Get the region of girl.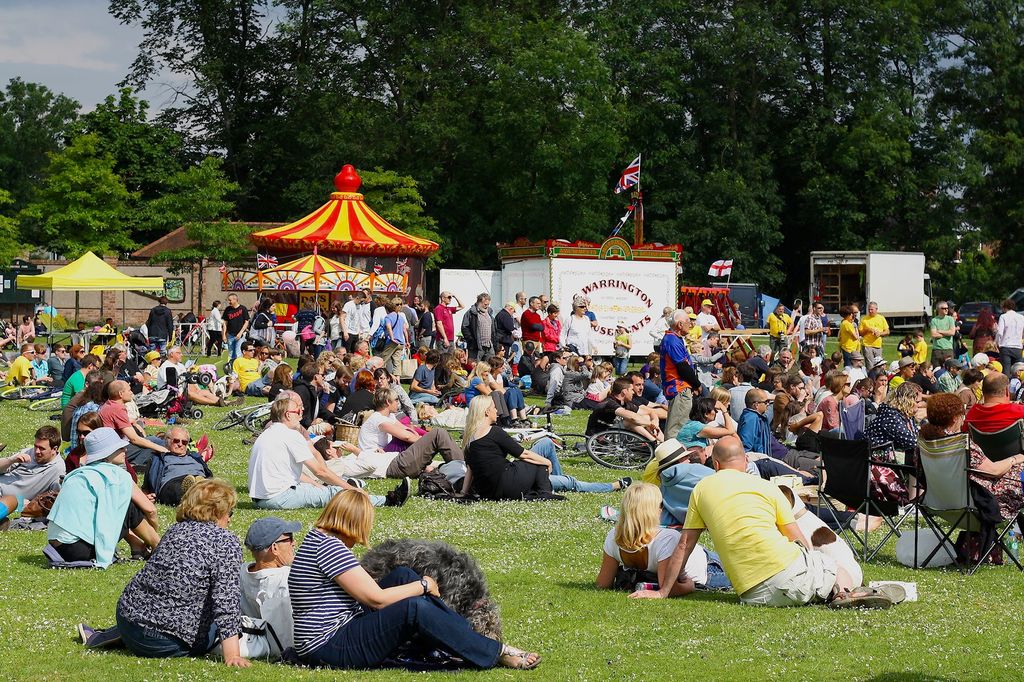
l=307, t=312, r=323, b=351.
